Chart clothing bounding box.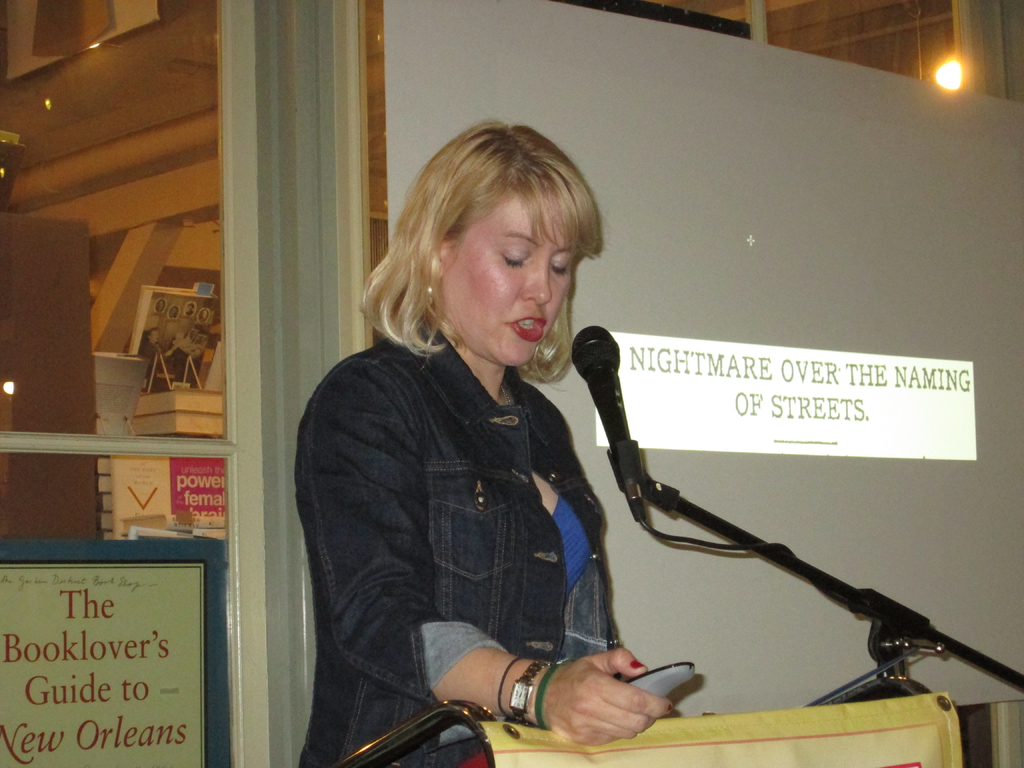
Charted: l=290, t=312, r=626, b=767.
